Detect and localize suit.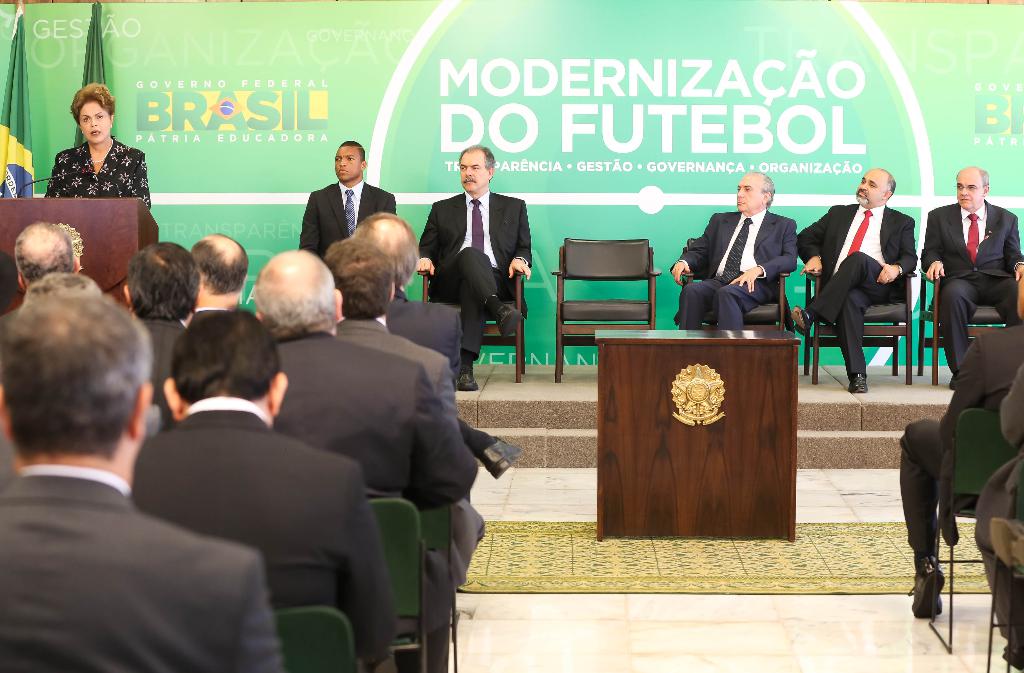
Localized at bbox(676, 211, 797, 330).
